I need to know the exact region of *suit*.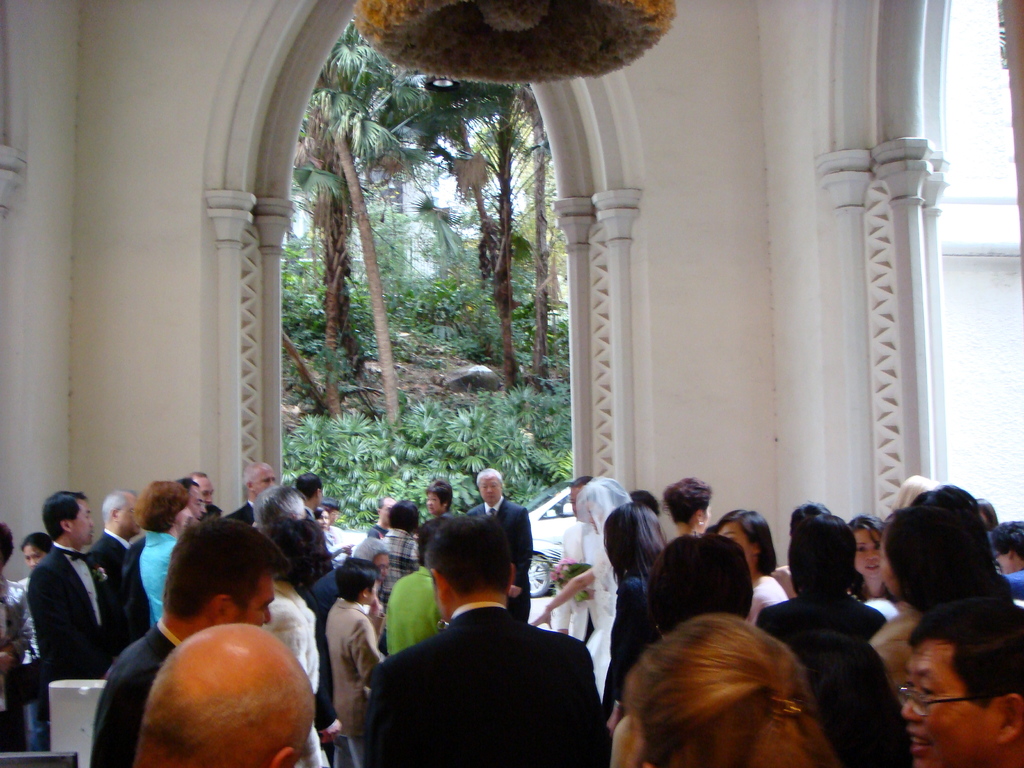
Region: 469, 495, 531, 620.
